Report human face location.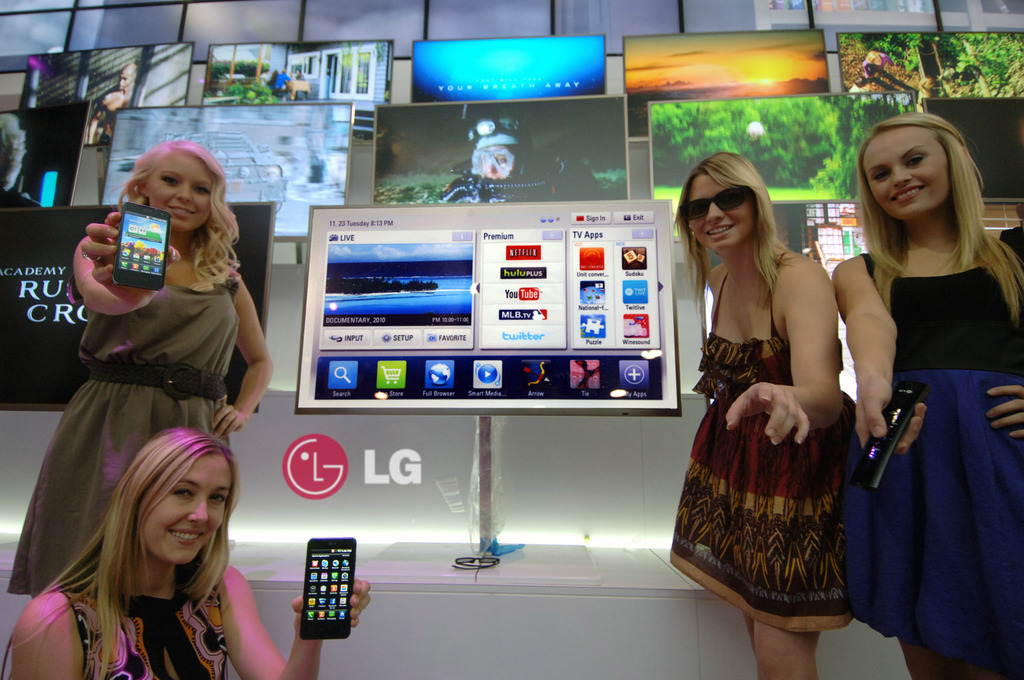
Report: <region>134, 457, 230, 568</region>.
